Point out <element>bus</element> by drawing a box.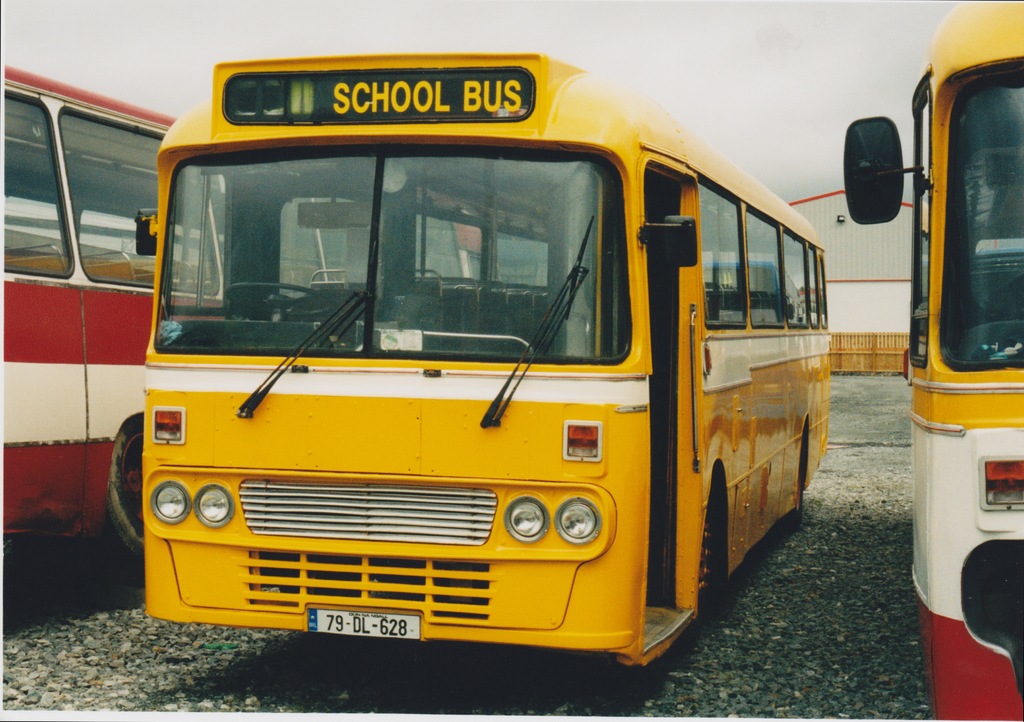
[left=134, top=50, right=832, bottom=677].
